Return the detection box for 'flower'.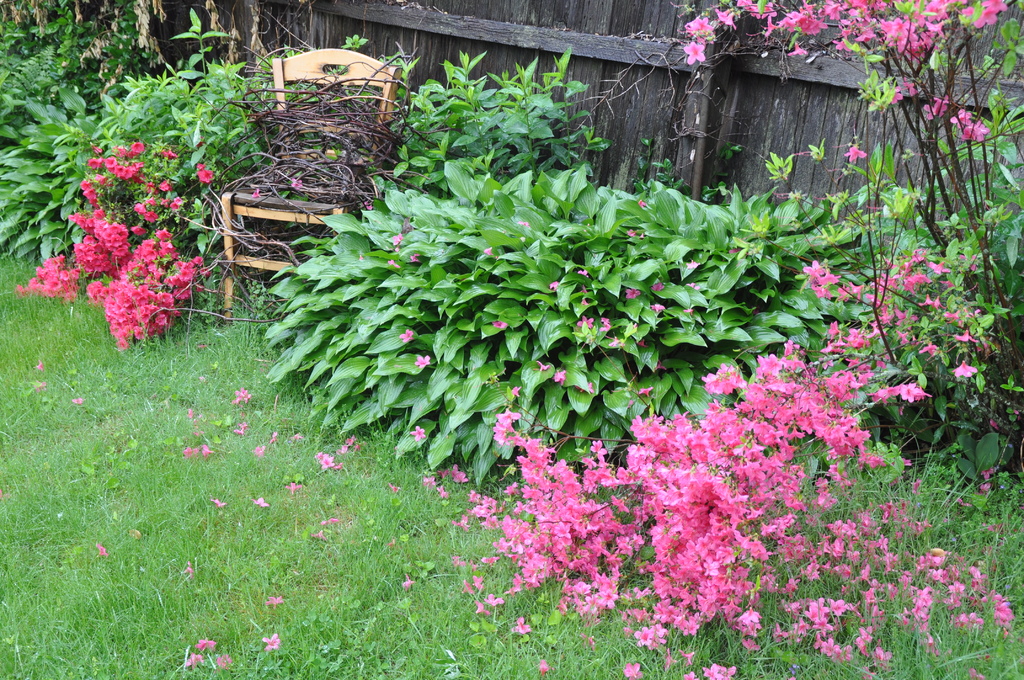
342:435:353:450.
